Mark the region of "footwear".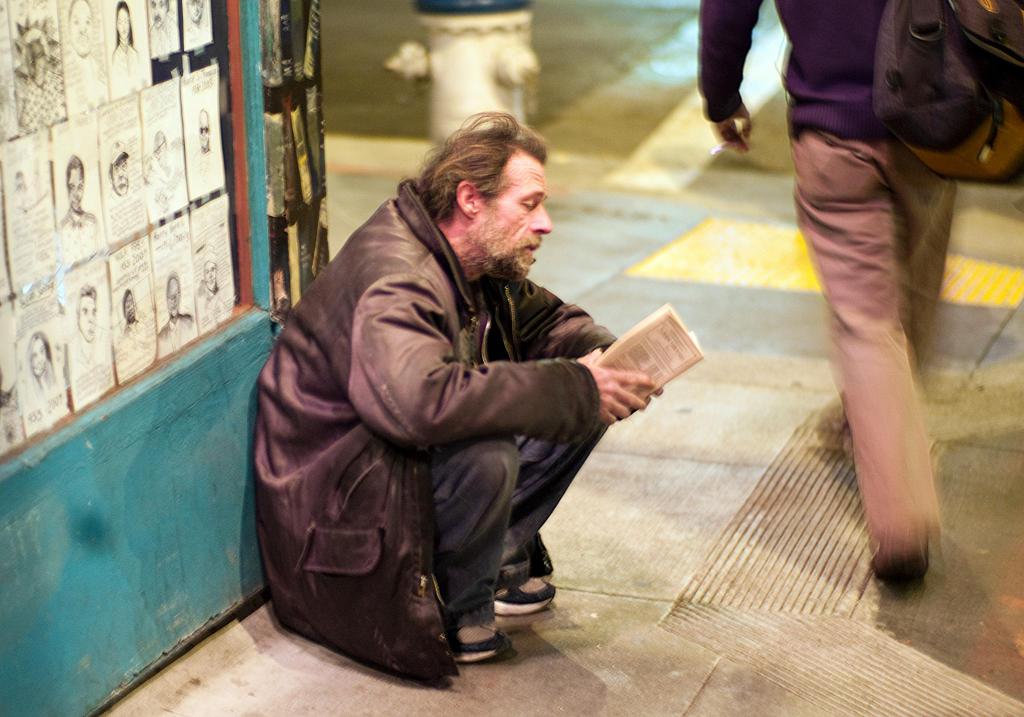
Region: <bbox>487, 569, 561, 618</bbox>.
